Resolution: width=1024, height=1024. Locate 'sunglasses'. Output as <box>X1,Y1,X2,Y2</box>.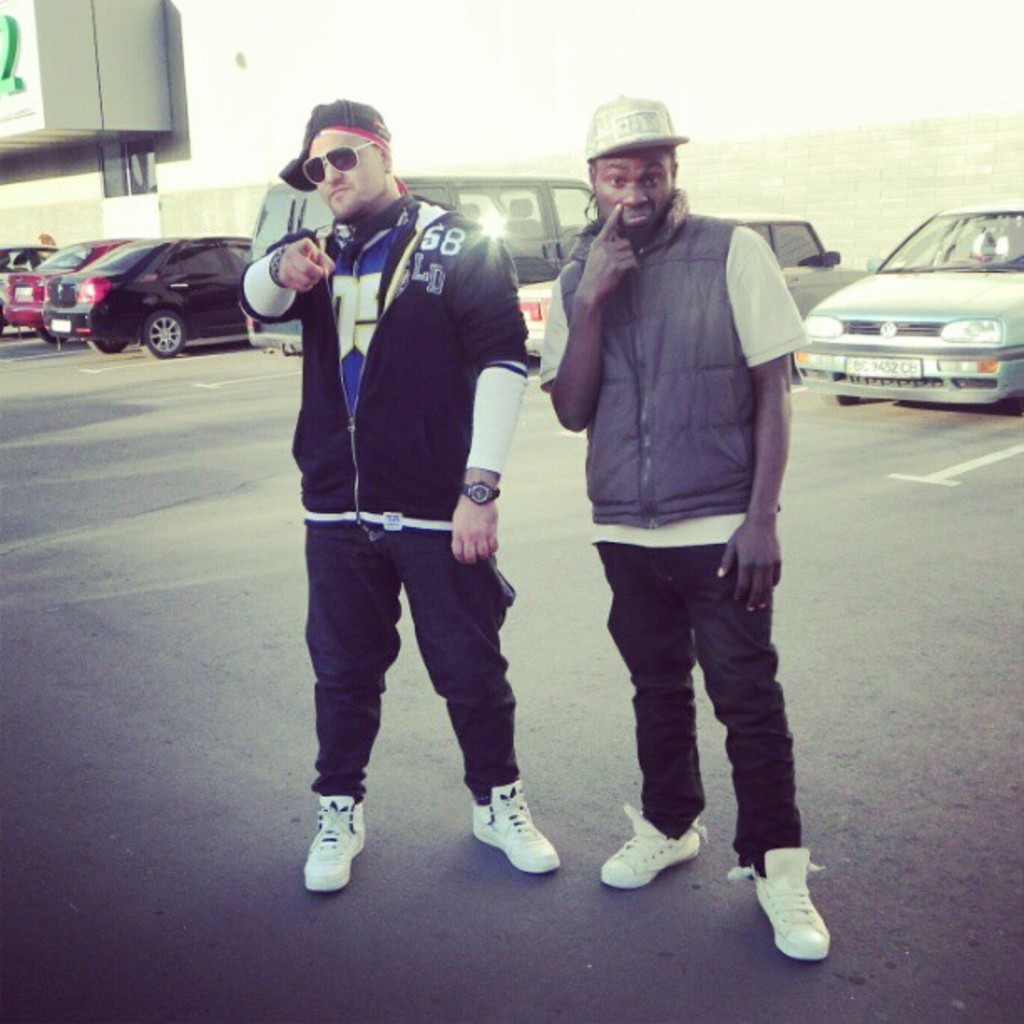
<box>301,136,373,184</box>.
